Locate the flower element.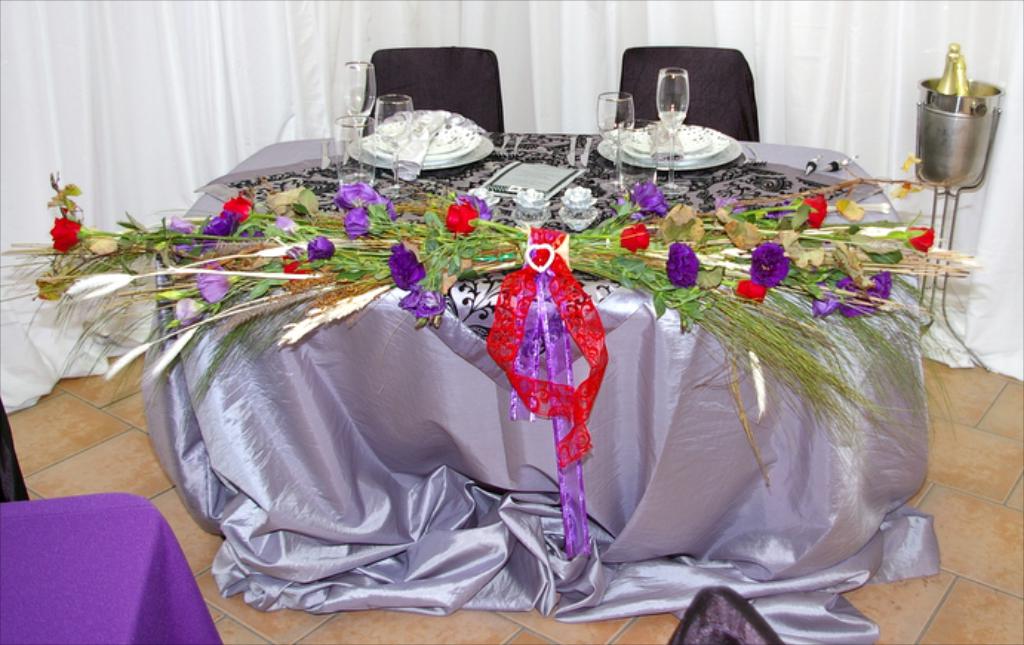
Element bbox: locate(837, 271, 891, 320).
